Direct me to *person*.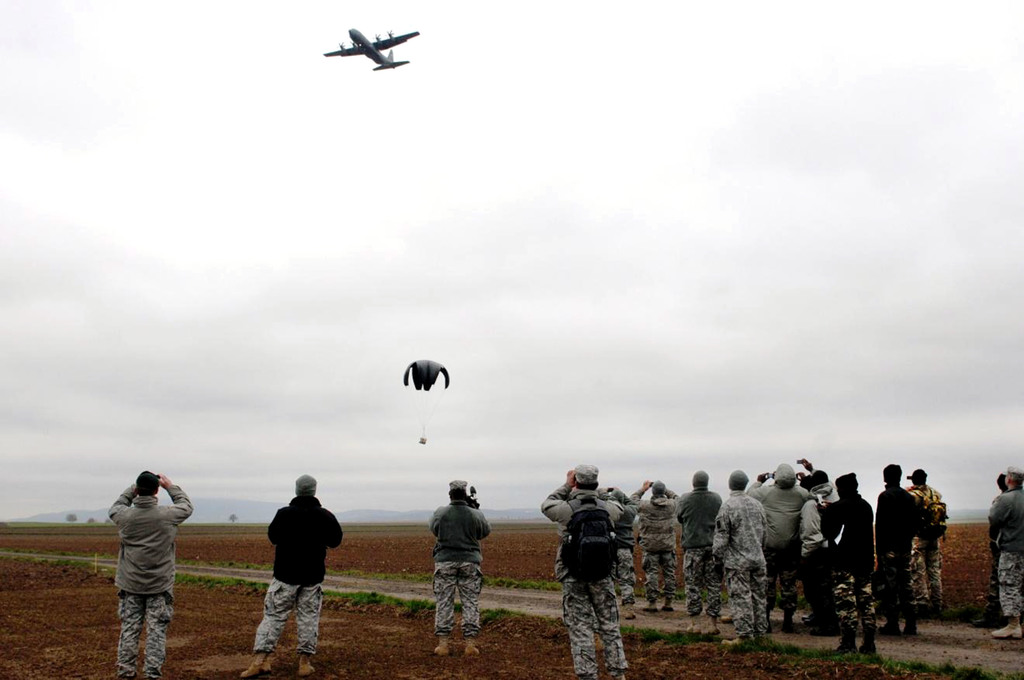
Direction: 235:470:346:679.
